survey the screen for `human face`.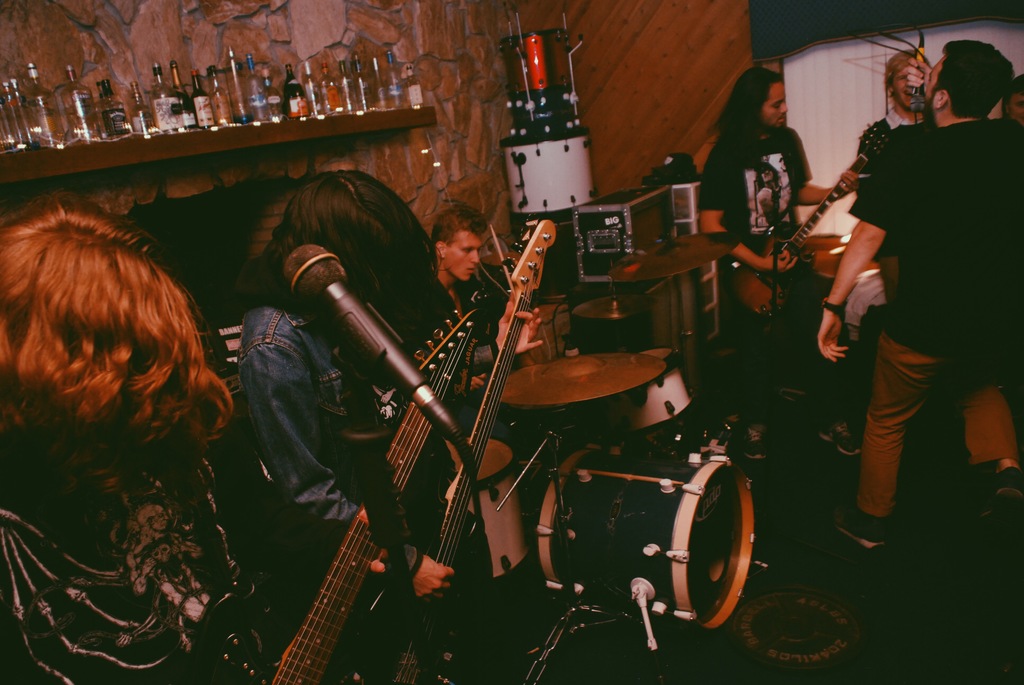
Survey found: bbox=(761, 83, 789, 127).
